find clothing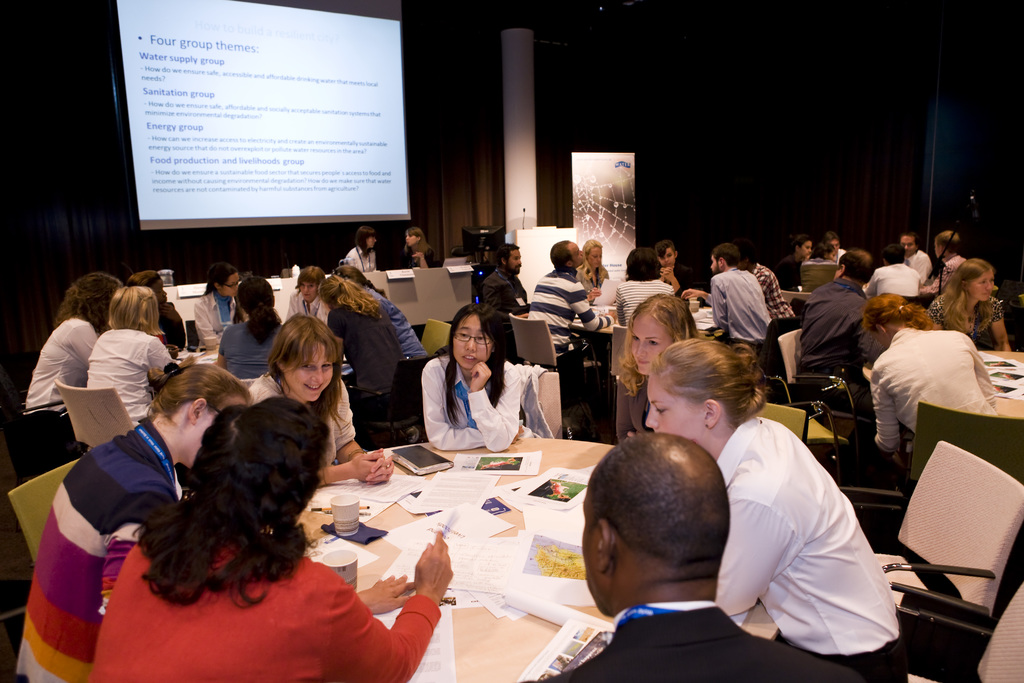
x1=194, y1=287, x2=244, y2=350
